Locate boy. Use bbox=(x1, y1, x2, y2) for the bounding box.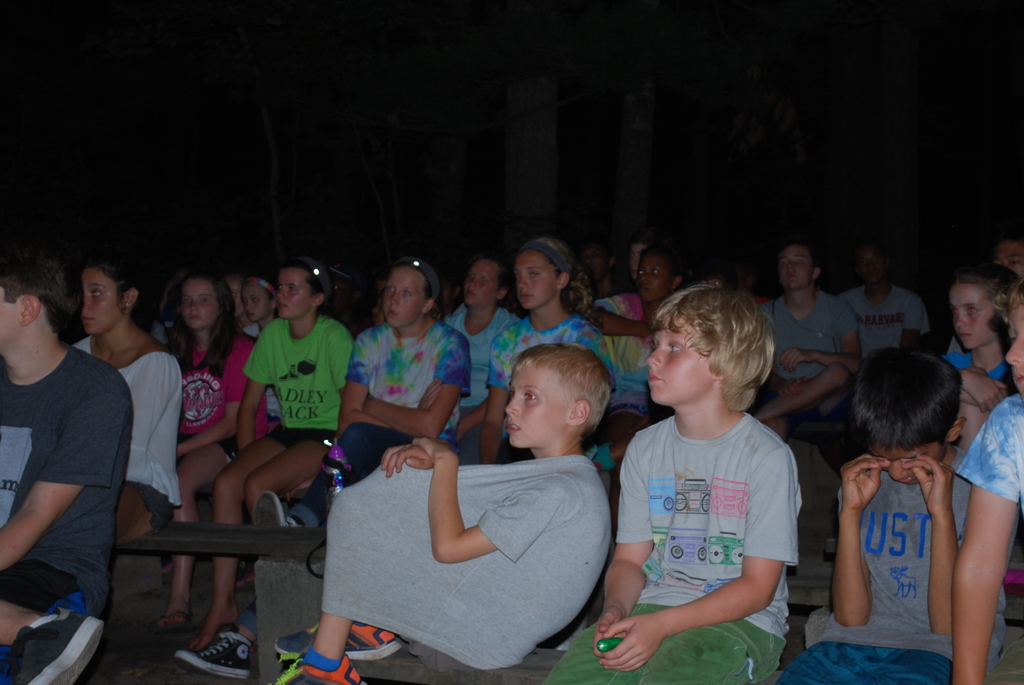
bbox=(0, 235, 136, 684).
